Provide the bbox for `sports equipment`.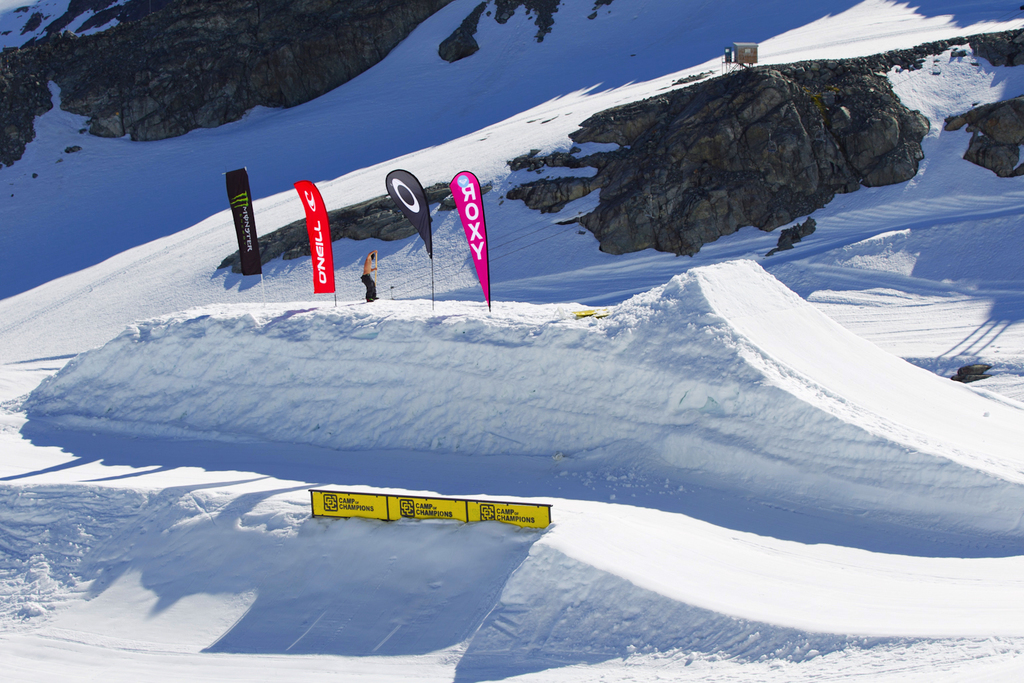
detection(574, 308, 607, 319).
